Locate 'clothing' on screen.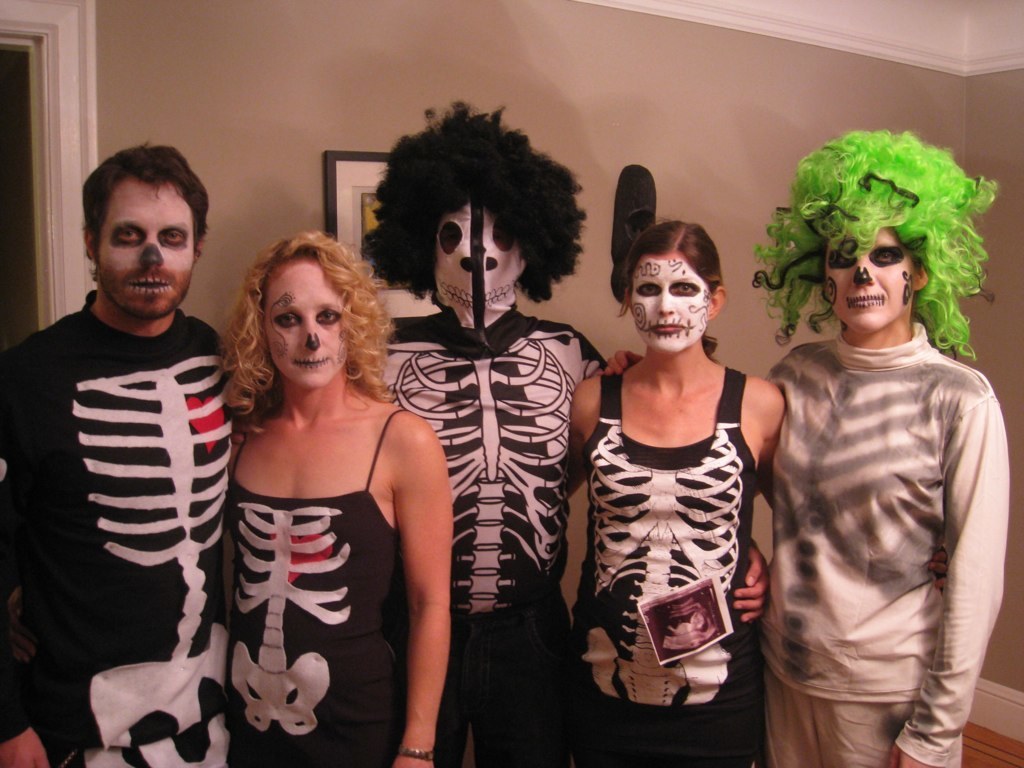
On screen at region(565, 358, 757, 765).
